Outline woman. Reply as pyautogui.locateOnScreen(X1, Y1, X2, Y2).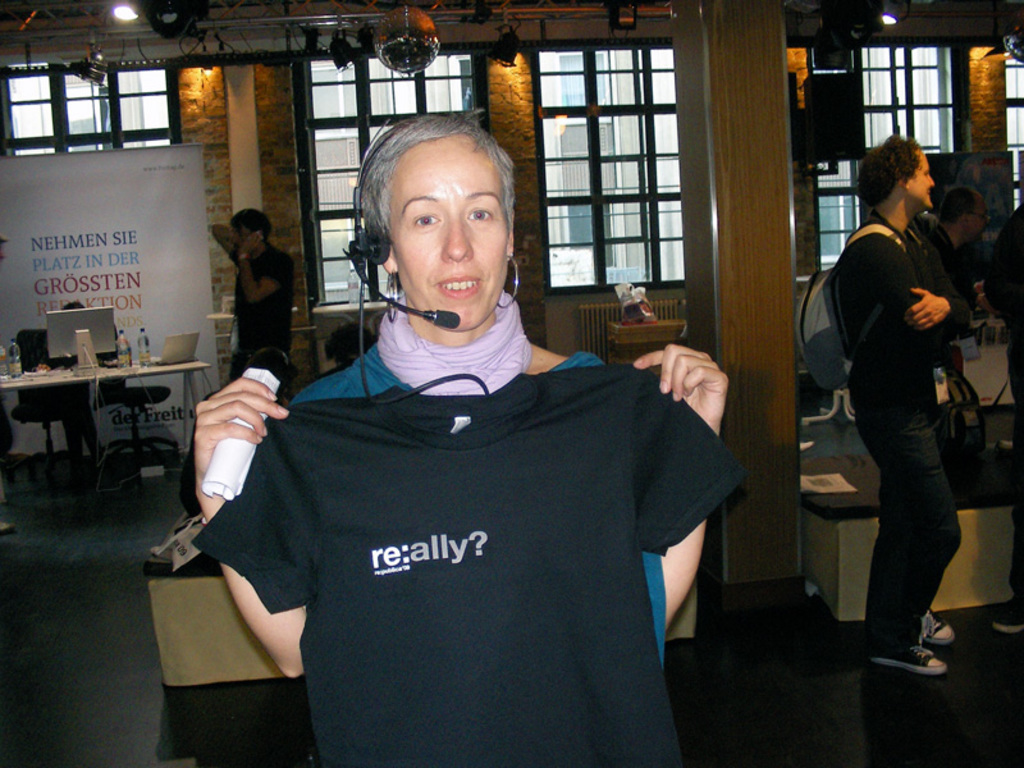
pyautogui.locateOnScreen(145, 125, 762, 746).
